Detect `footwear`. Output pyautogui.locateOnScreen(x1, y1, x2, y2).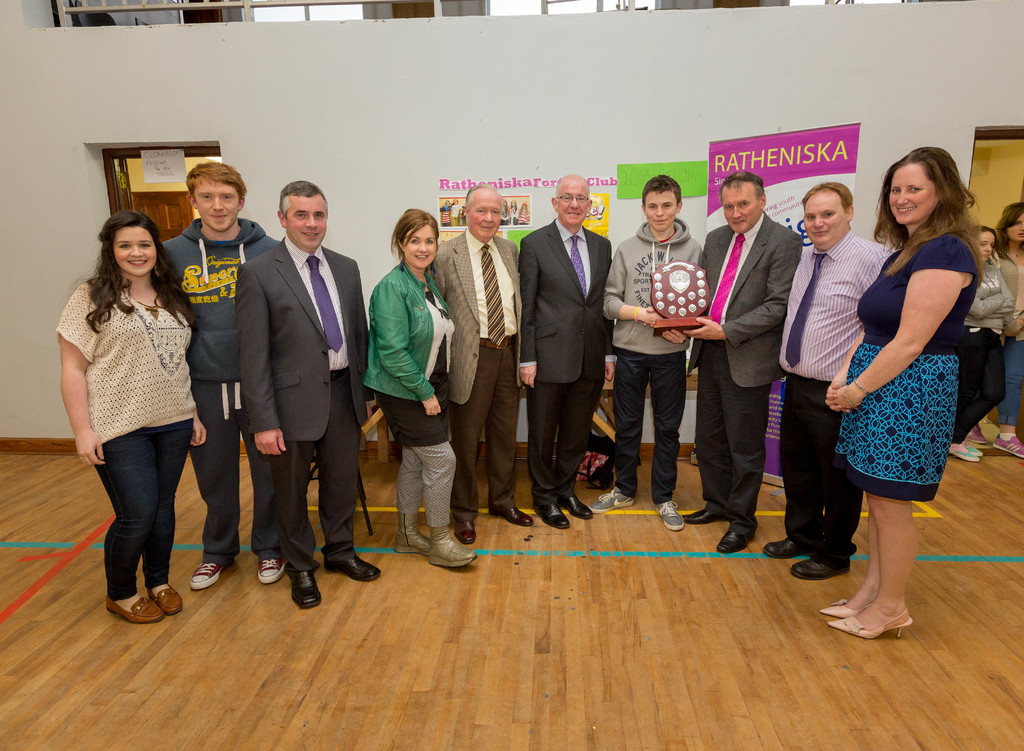
pyautogui.locateOnScreen(792, 556, 854, 577).
